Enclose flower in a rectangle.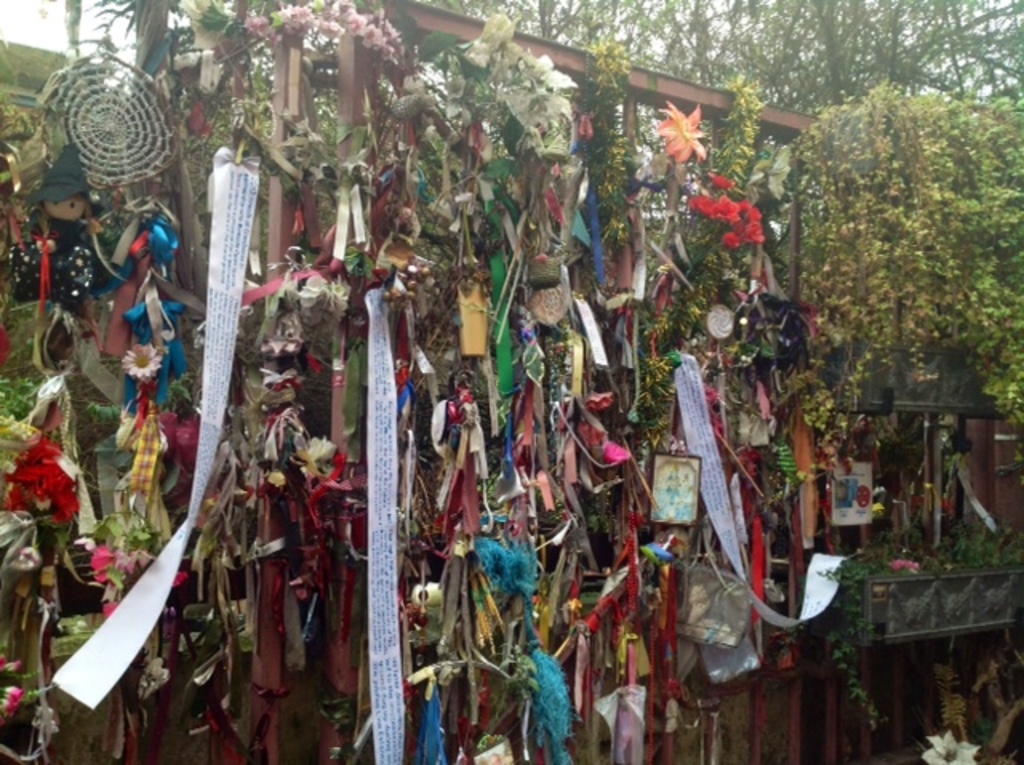
box=[920, 728, 990, 763].
